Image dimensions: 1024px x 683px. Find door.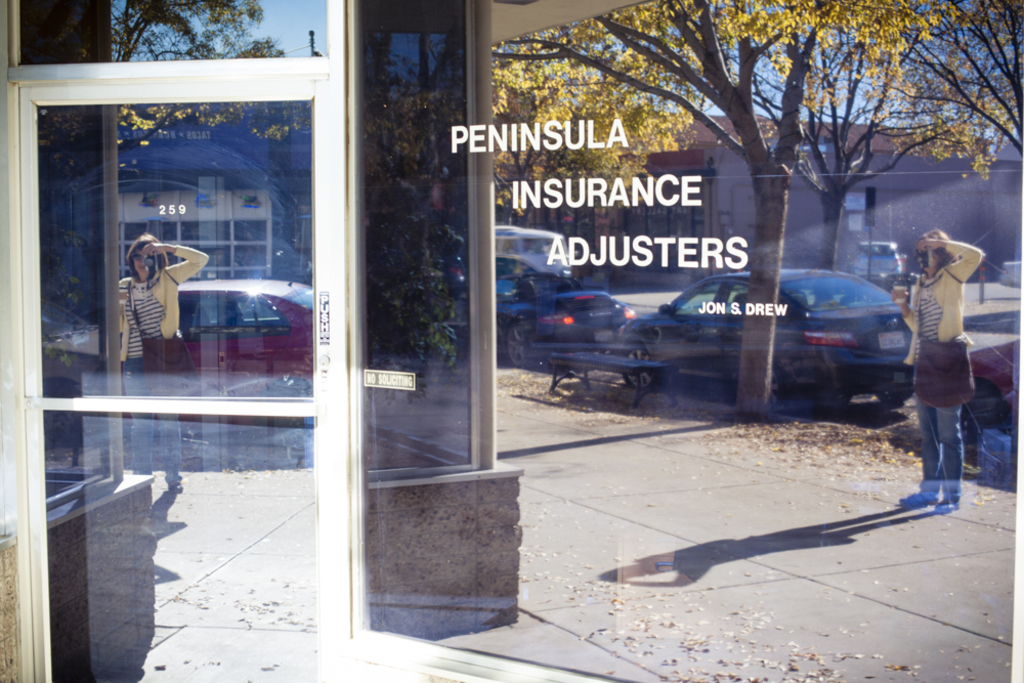
<region>502, 280, 546, 359</region>.
